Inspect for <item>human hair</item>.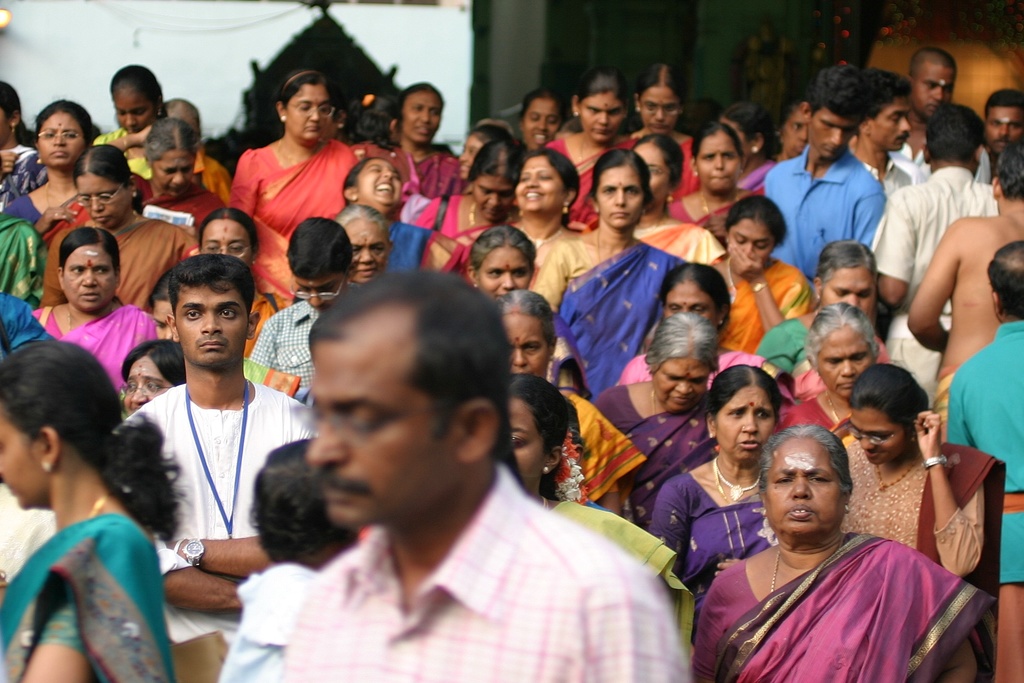
Inspection: box=[522, 85, 568, 122].
